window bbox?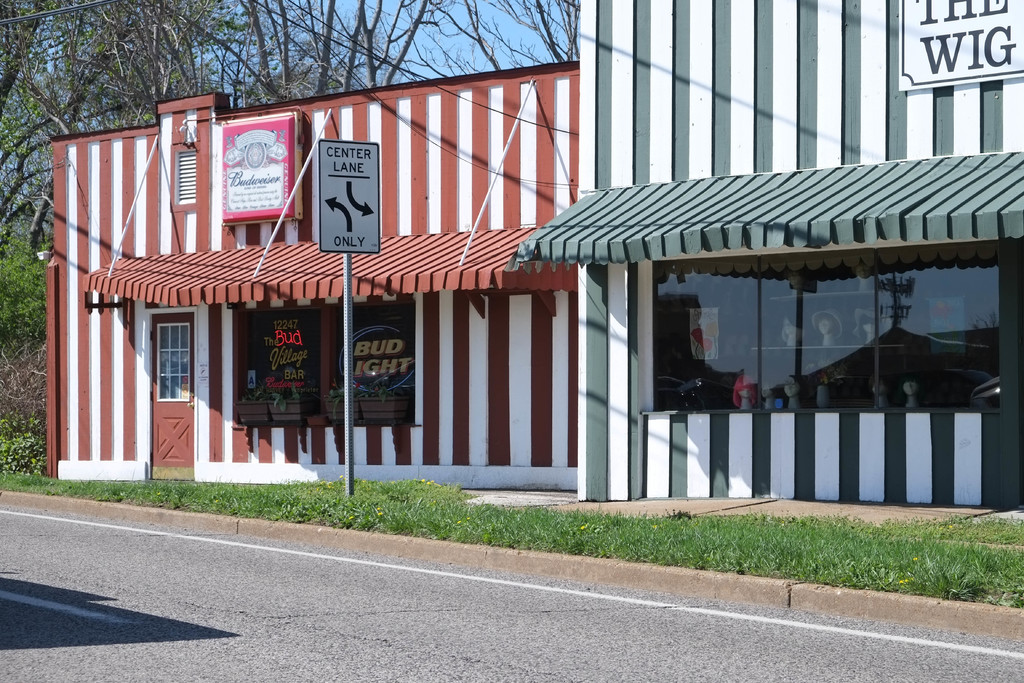
Rect(648, 247, 998, 415)
